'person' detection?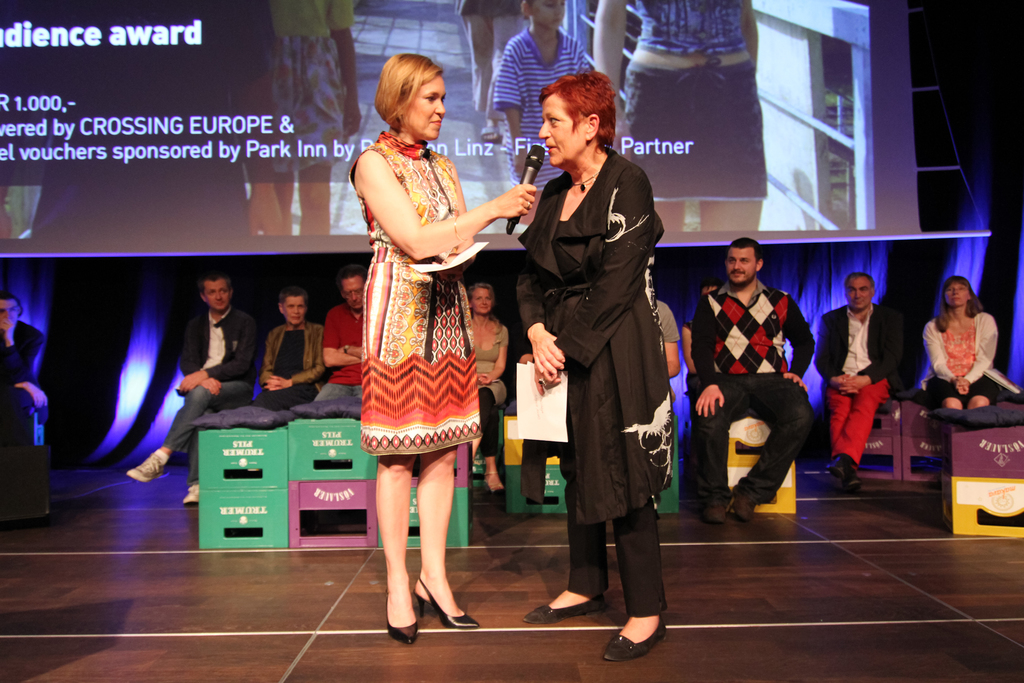
[x1=314, y1=270, x2=362, y2=391]
